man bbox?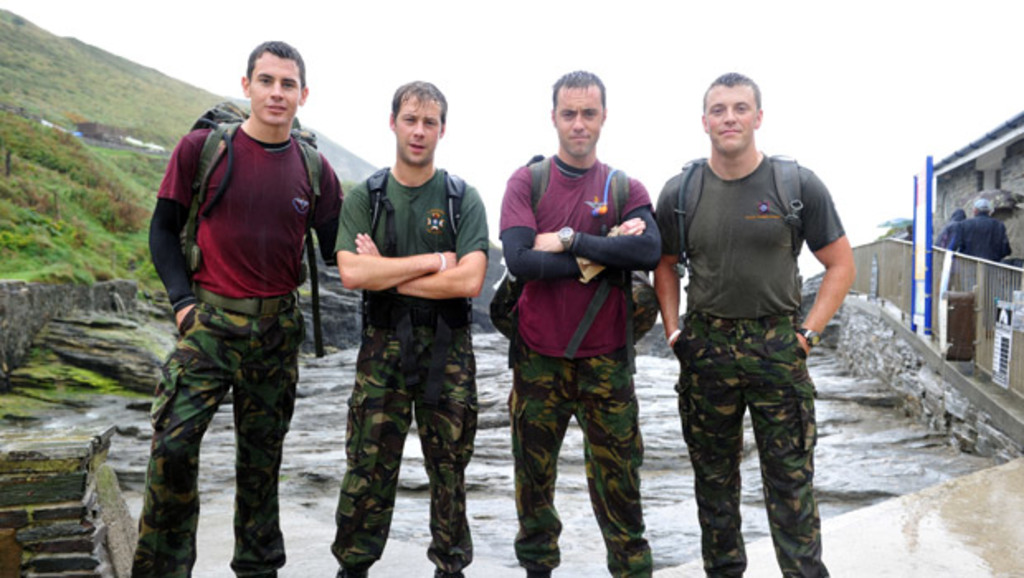
[x1=335, y1=78, x2=492, y2=576]
